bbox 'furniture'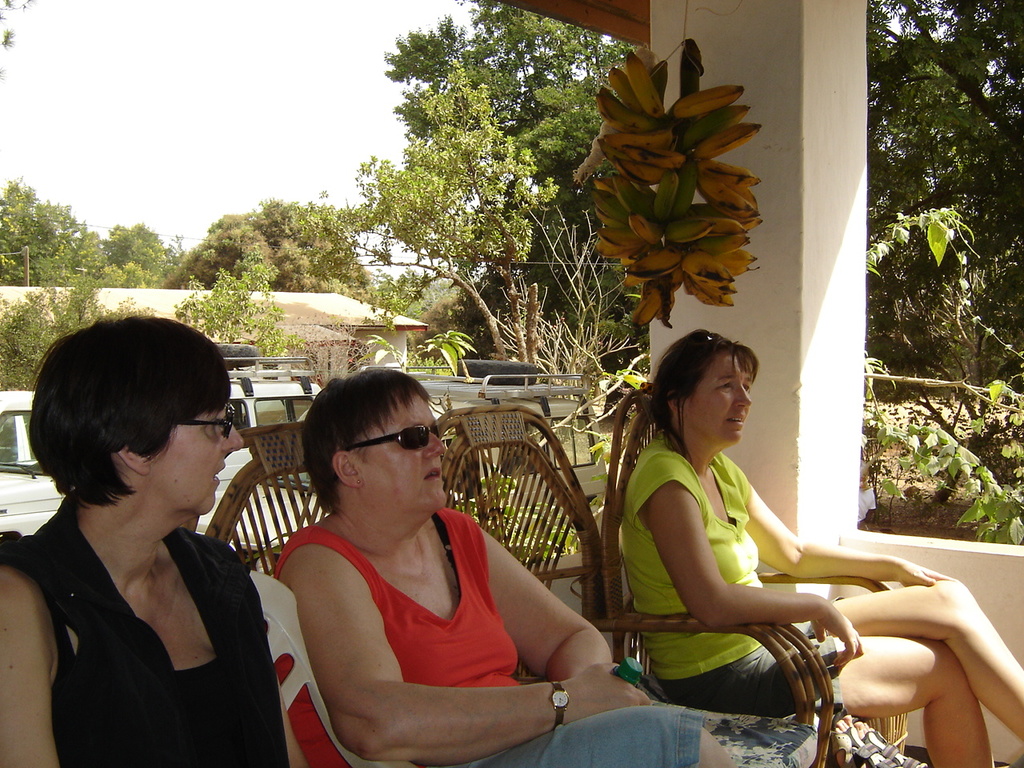
BBox(198, 384, 905, 767)
